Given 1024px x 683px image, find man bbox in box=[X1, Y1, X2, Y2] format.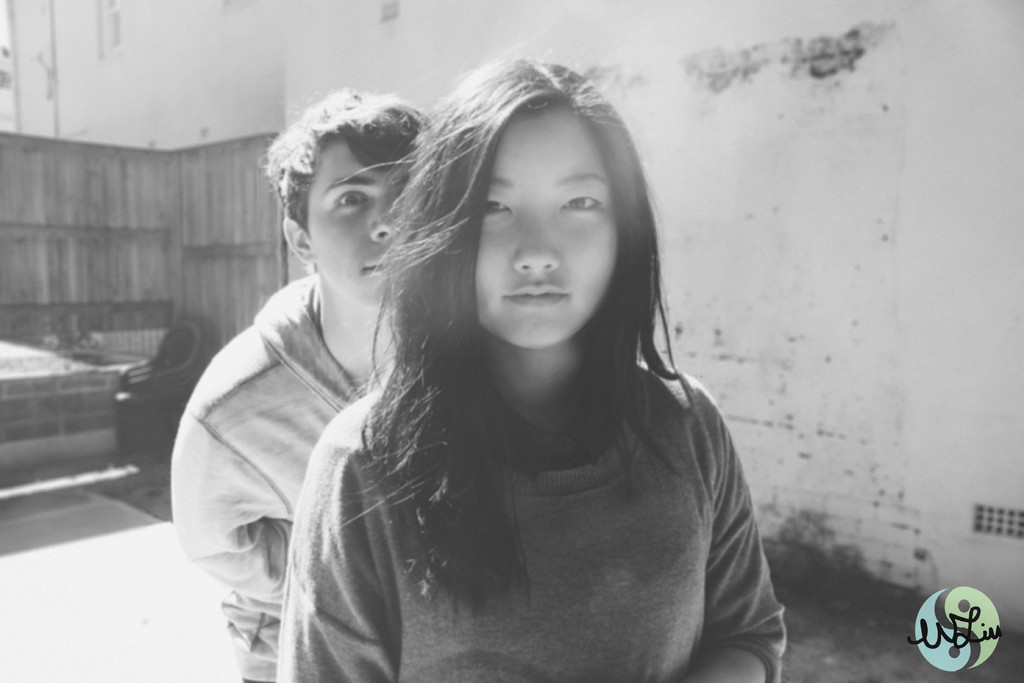
box=[168, 94, 440, 682].
